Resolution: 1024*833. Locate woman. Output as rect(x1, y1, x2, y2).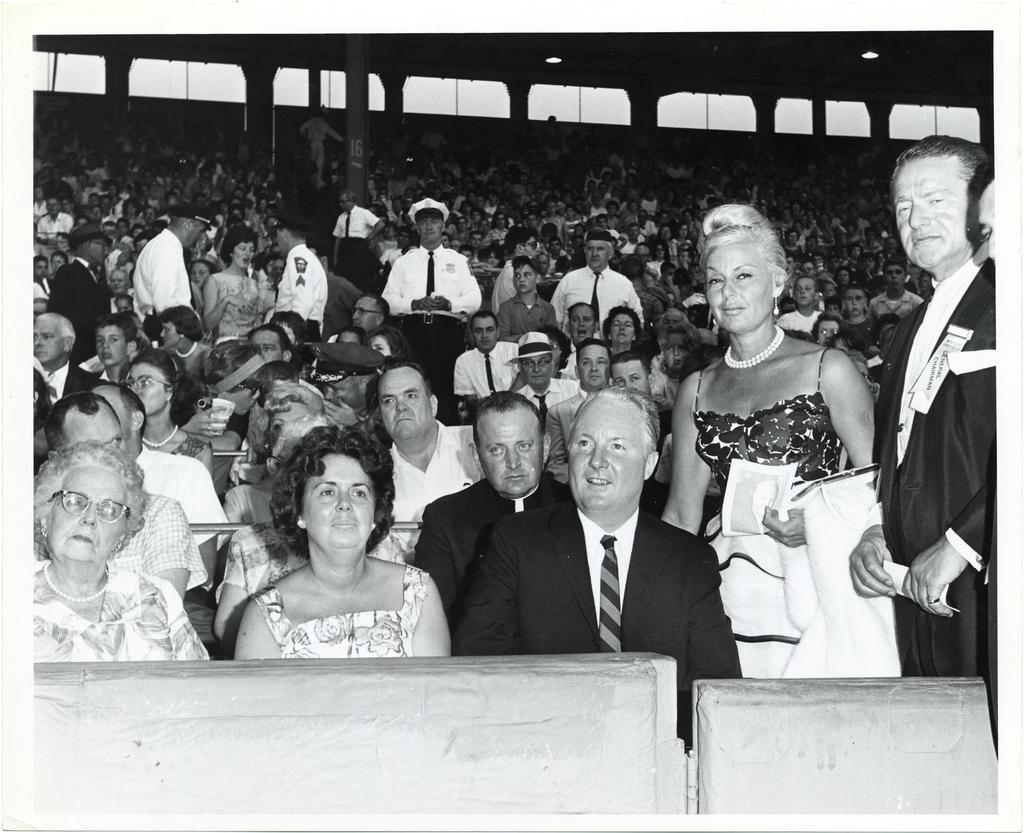
rect(484, 207, 513, 245).
